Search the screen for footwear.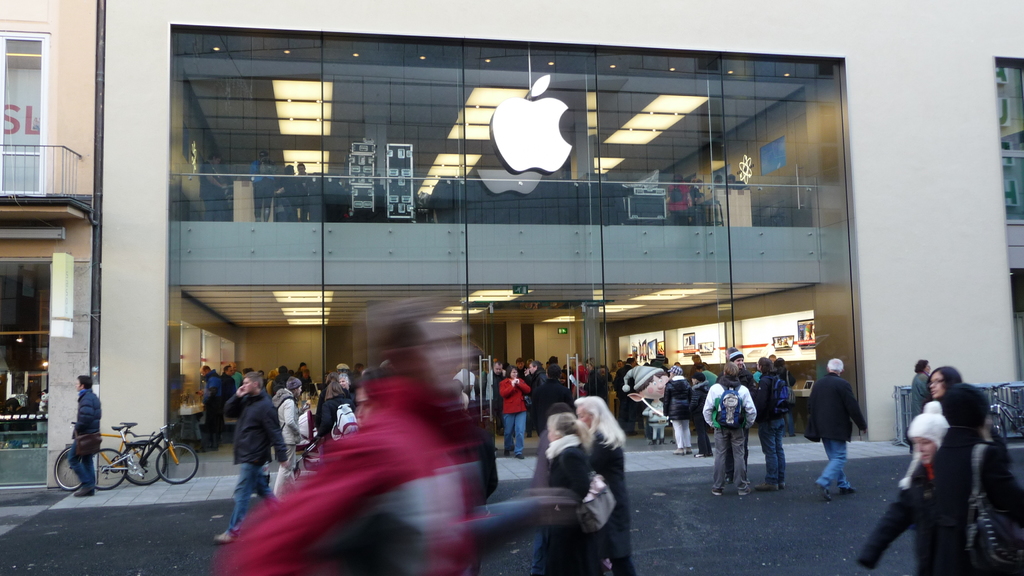
Found at left=684, top=449, right=692, bottom=453.
